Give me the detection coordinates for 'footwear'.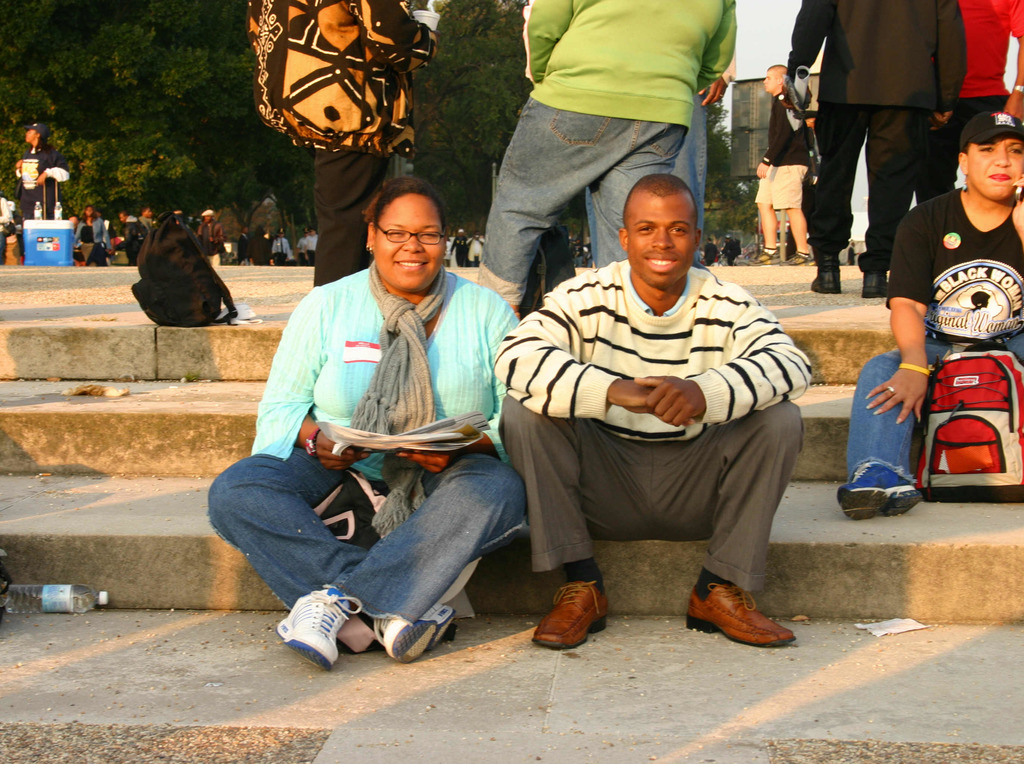
[x1=536, y1=581, x2=609, y2=649].
